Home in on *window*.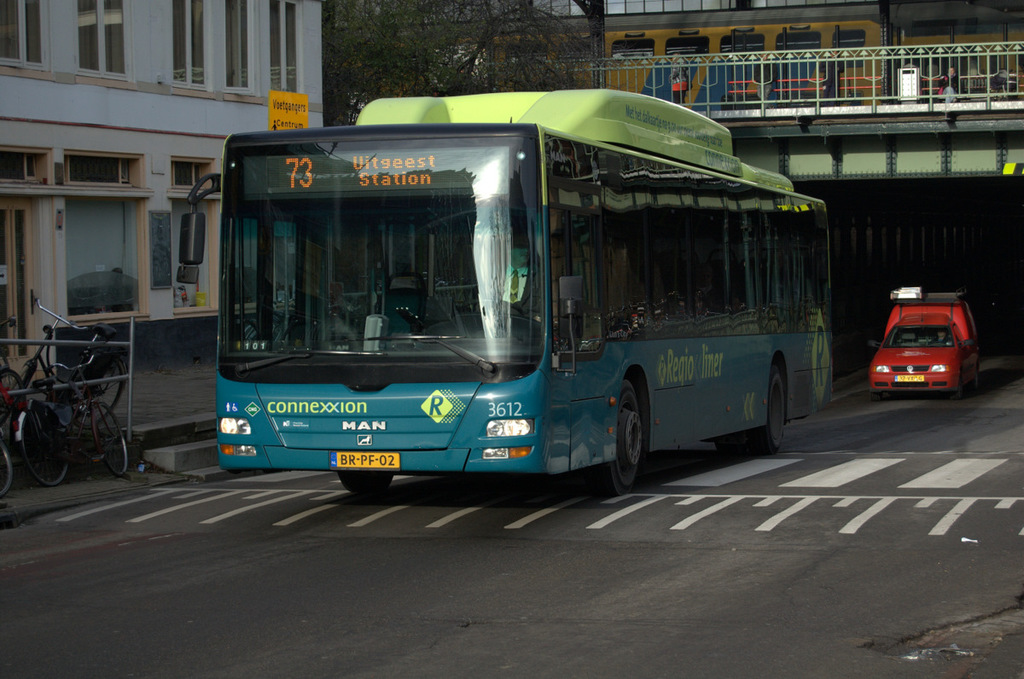
Homed in at [271, 0, 305, 100].
